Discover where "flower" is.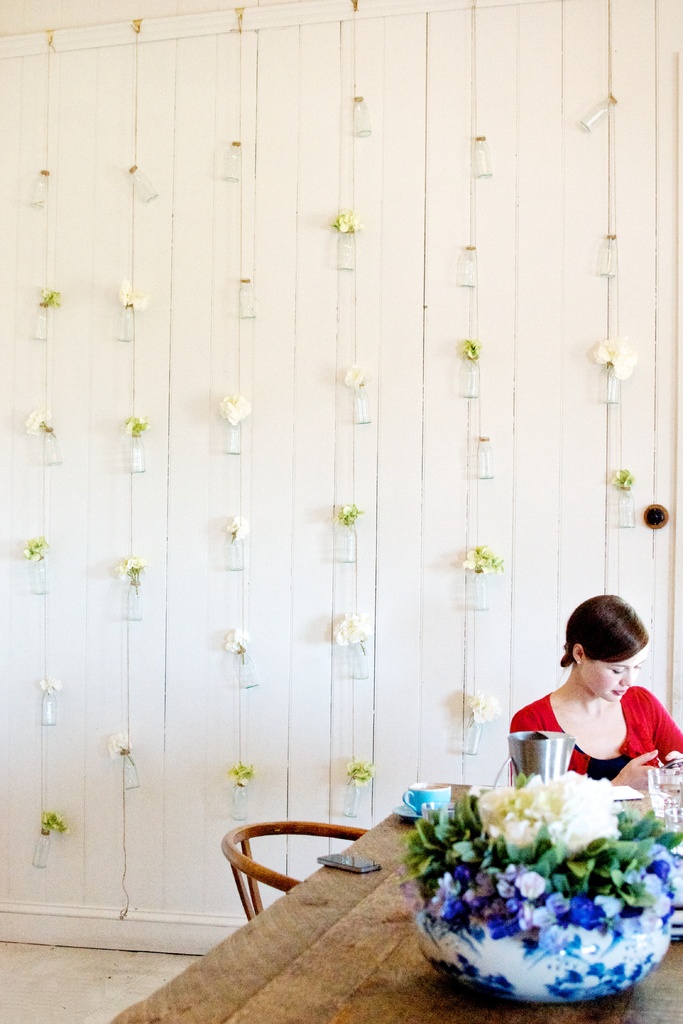
Discovered at <box>108,727,128,762</box>.
